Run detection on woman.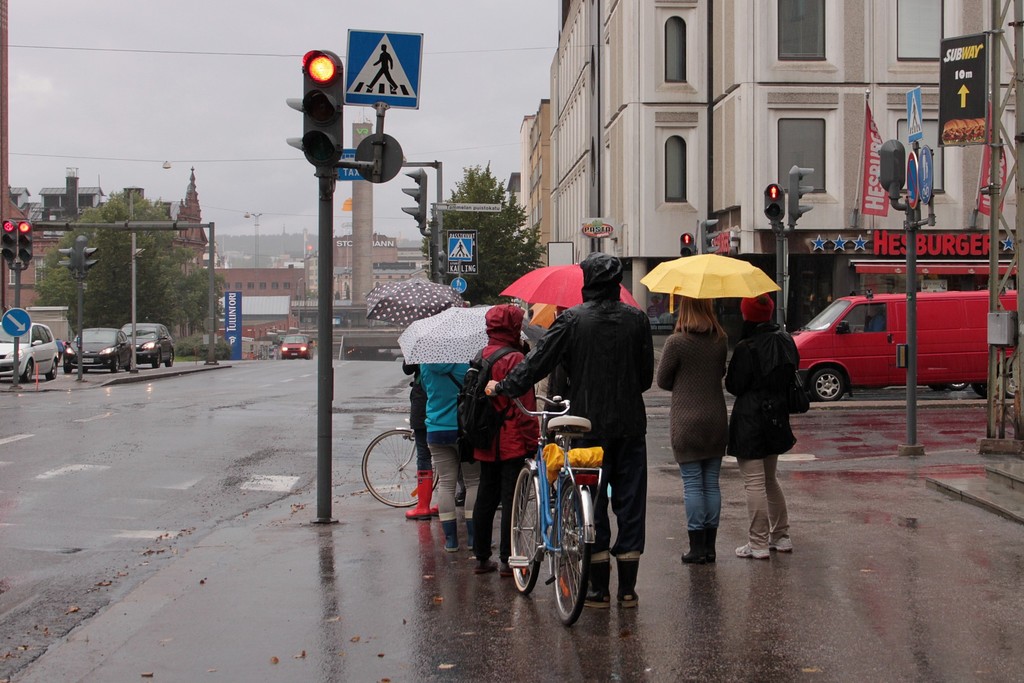
Result: box(721, 292, 813, 561).
